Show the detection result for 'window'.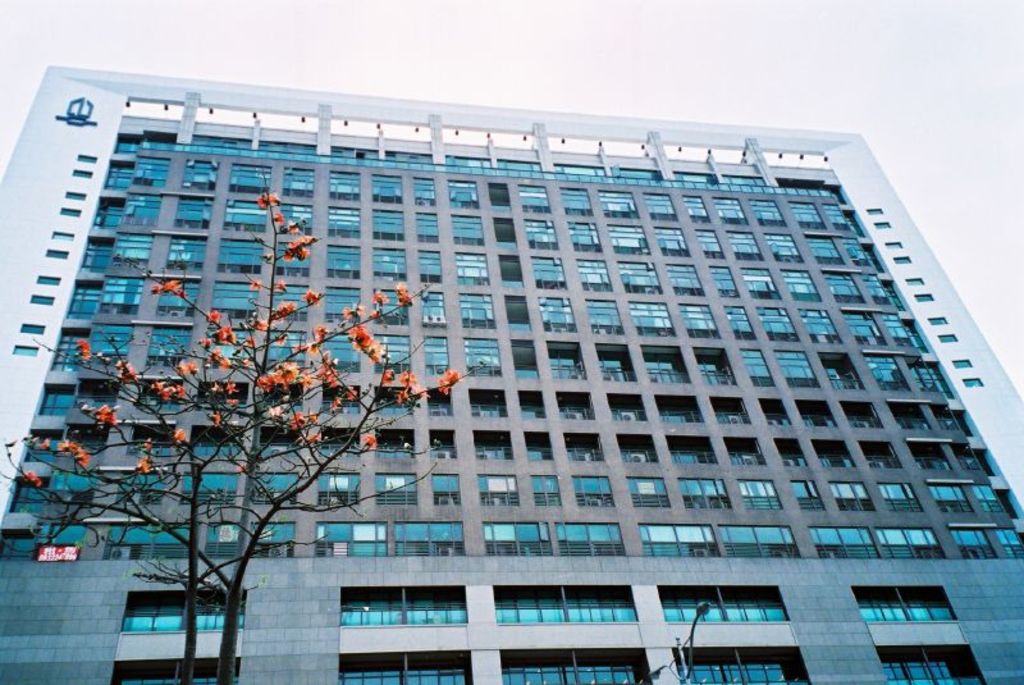
locate(876, 218, 888, 225).
